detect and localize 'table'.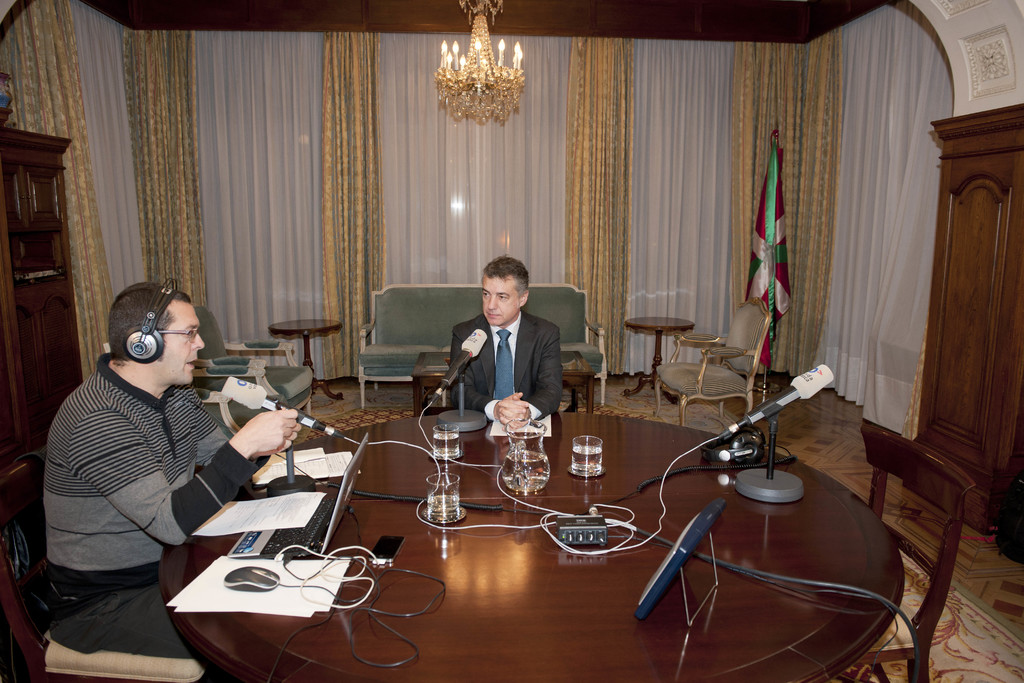
Localized at (left=273, top=309, right=360, bottom=412).
